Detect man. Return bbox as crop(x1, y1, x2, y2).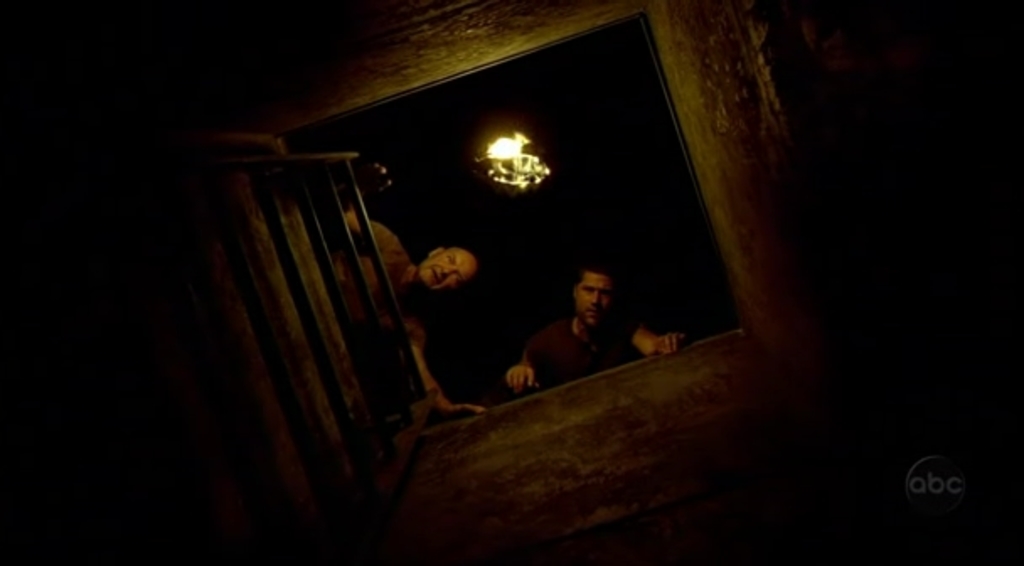
crop(502, 266, 697, 389).
